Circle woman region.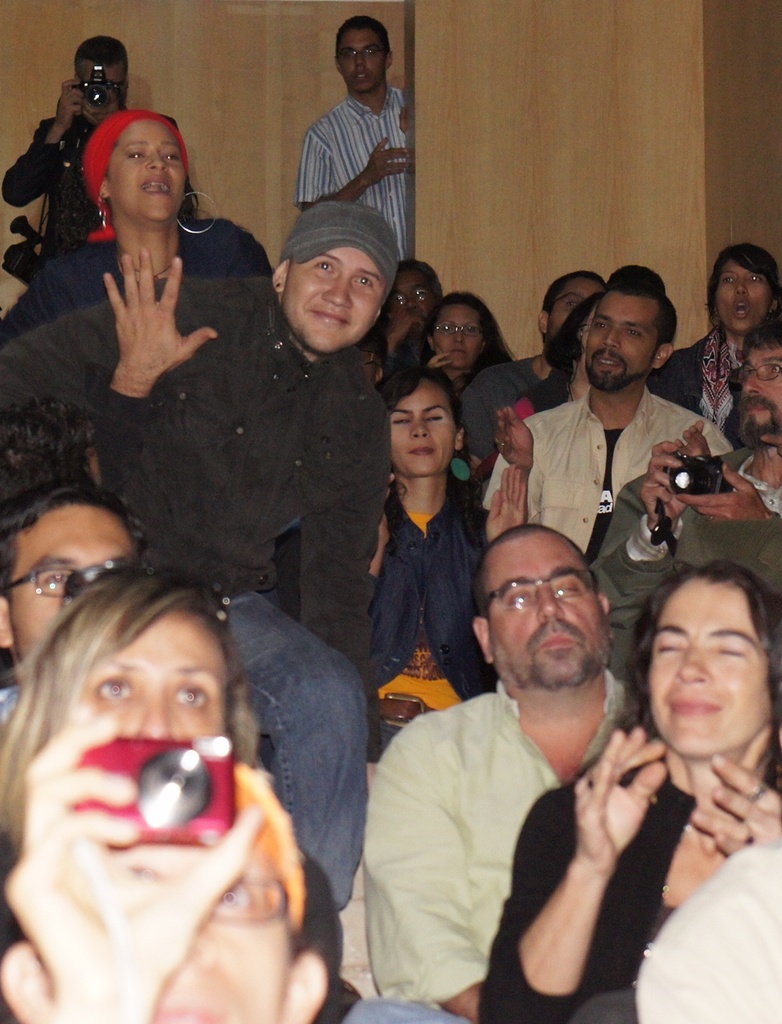
Region: detection(655, 241, 779, 435).
